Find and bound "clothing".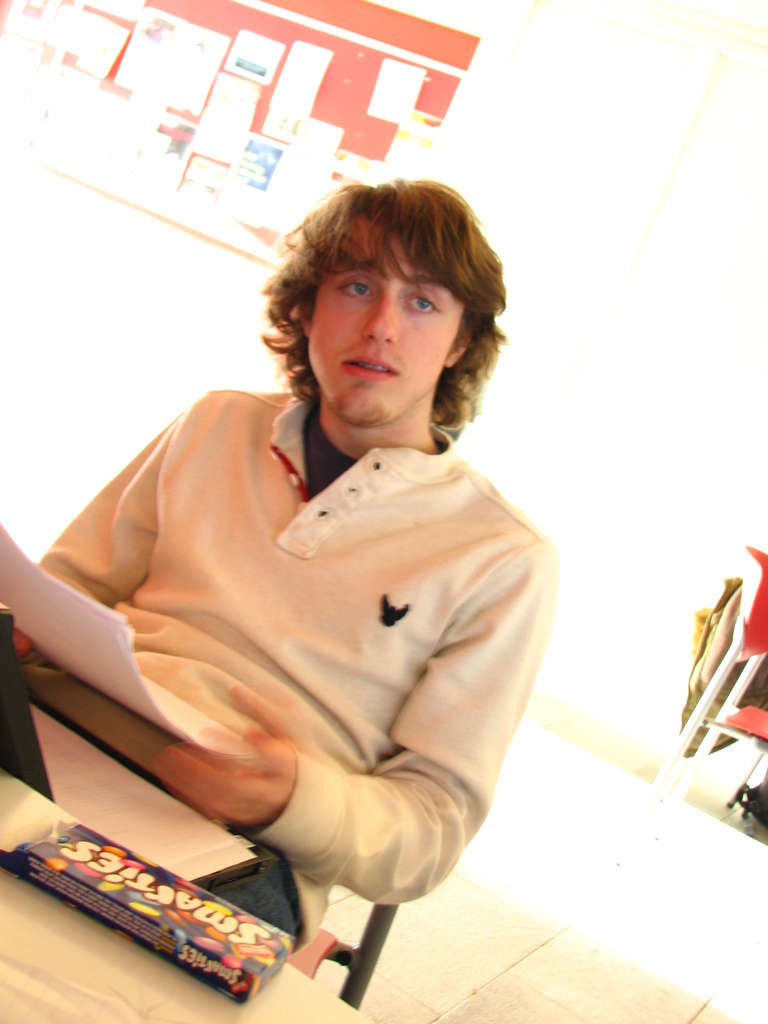
Bound: {"left": 81, "top": 392, "right": 569, "bottom": 1022}.
